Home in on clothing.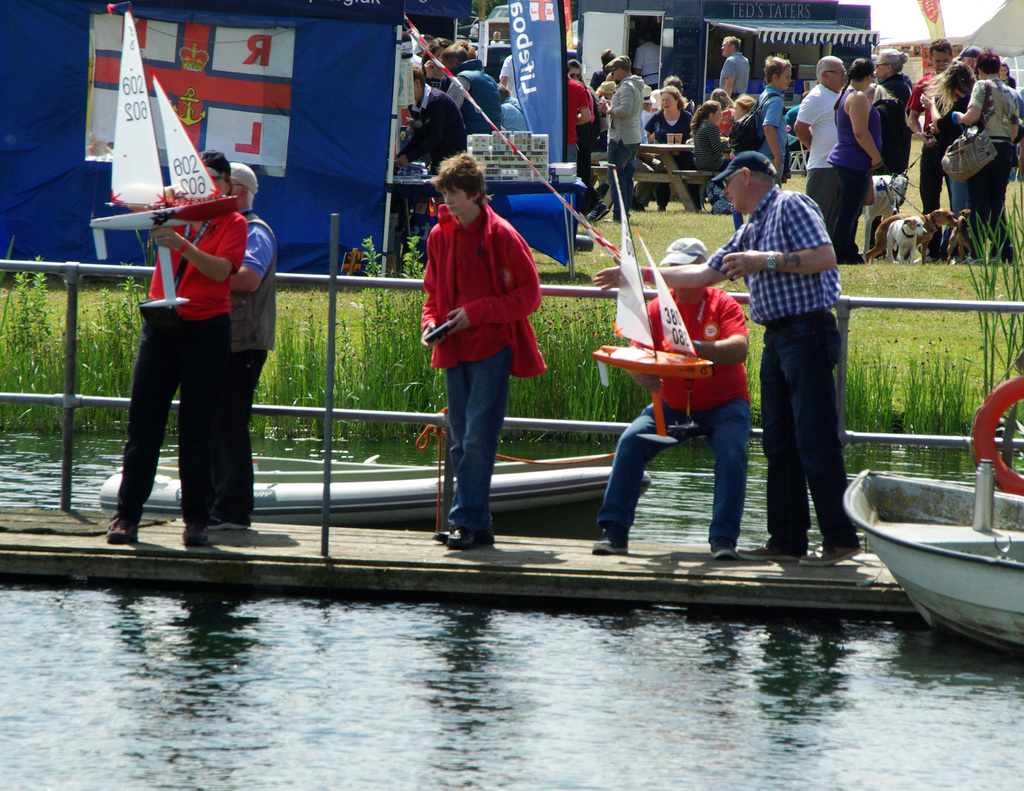
Homed in at crop(556, 76, 587, 170).
